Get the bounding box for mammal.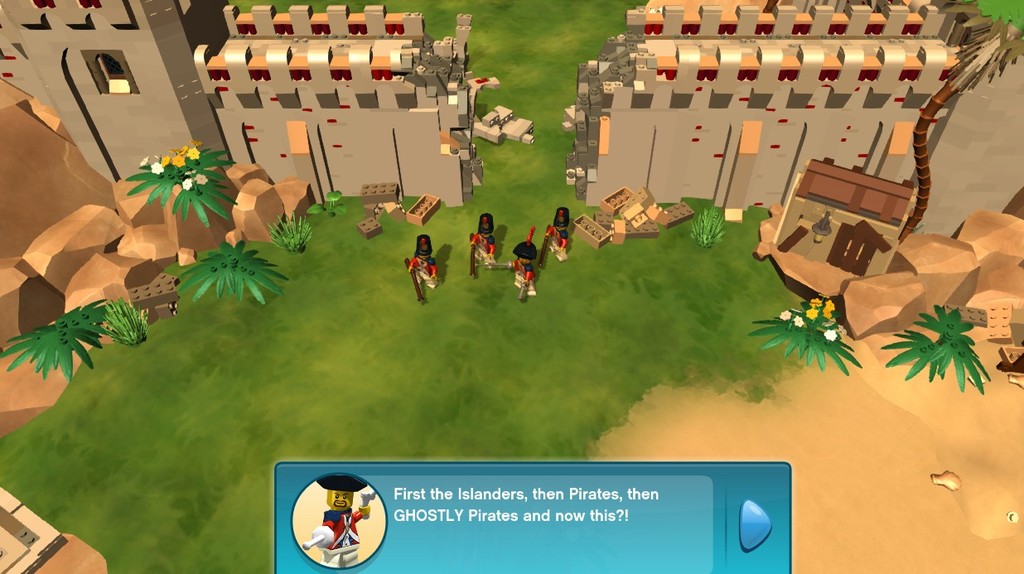
<box>510,238,536,293</box>.
